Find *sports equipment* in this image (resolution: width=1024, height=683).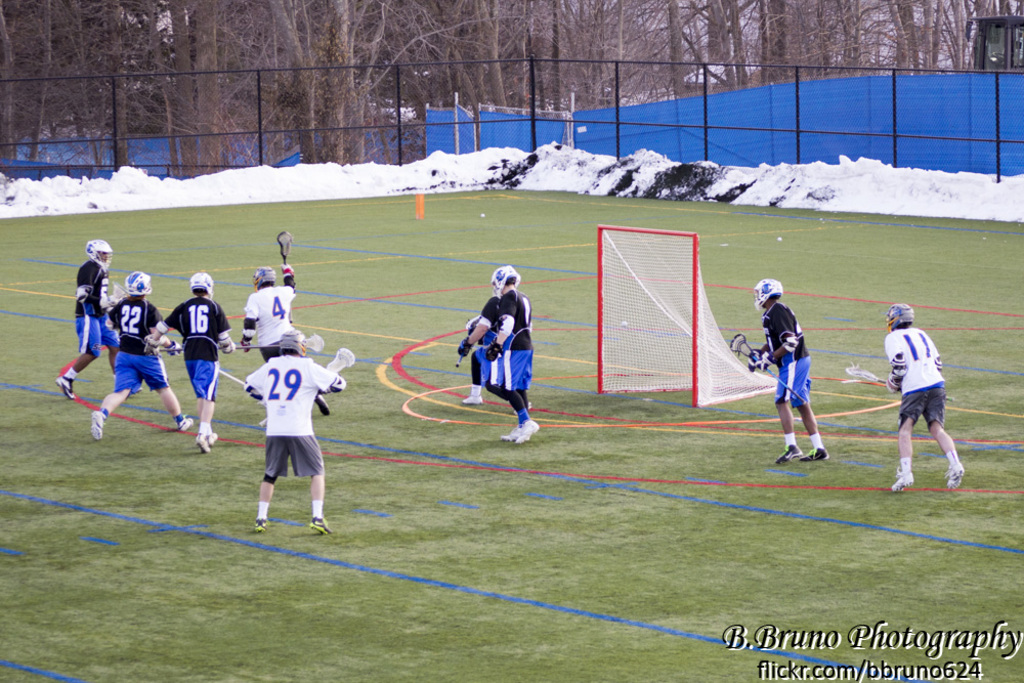
[61,378,74,398].
